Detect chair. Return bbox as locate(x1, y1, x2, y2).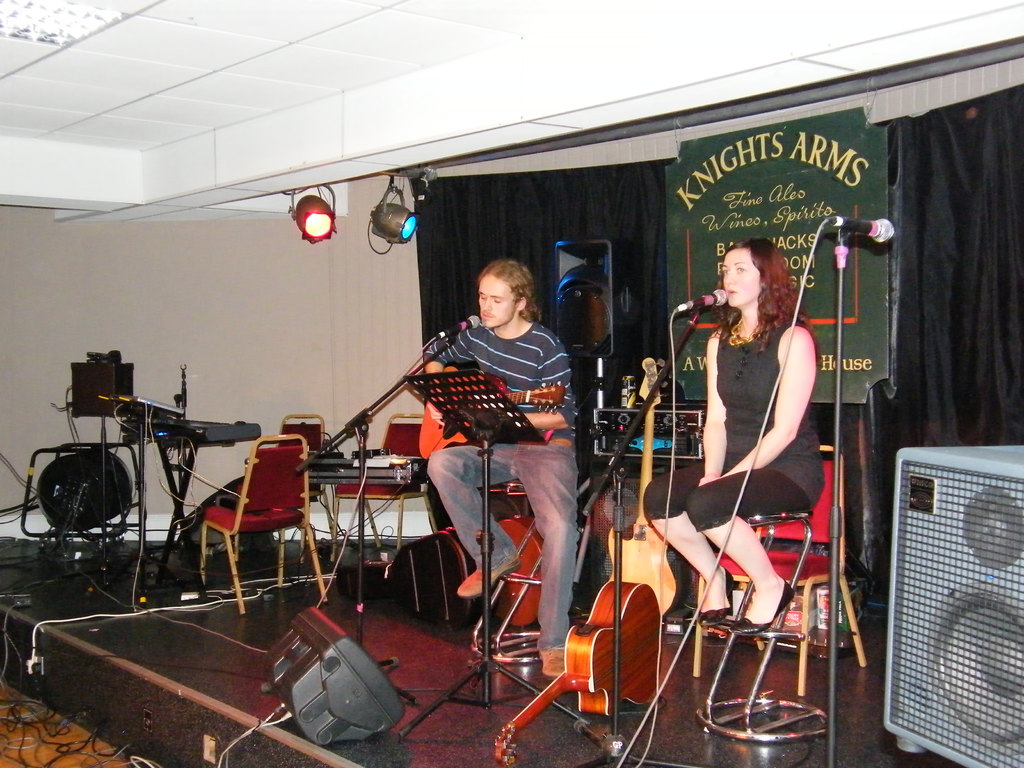
locate(333, 413, 440, 554).
